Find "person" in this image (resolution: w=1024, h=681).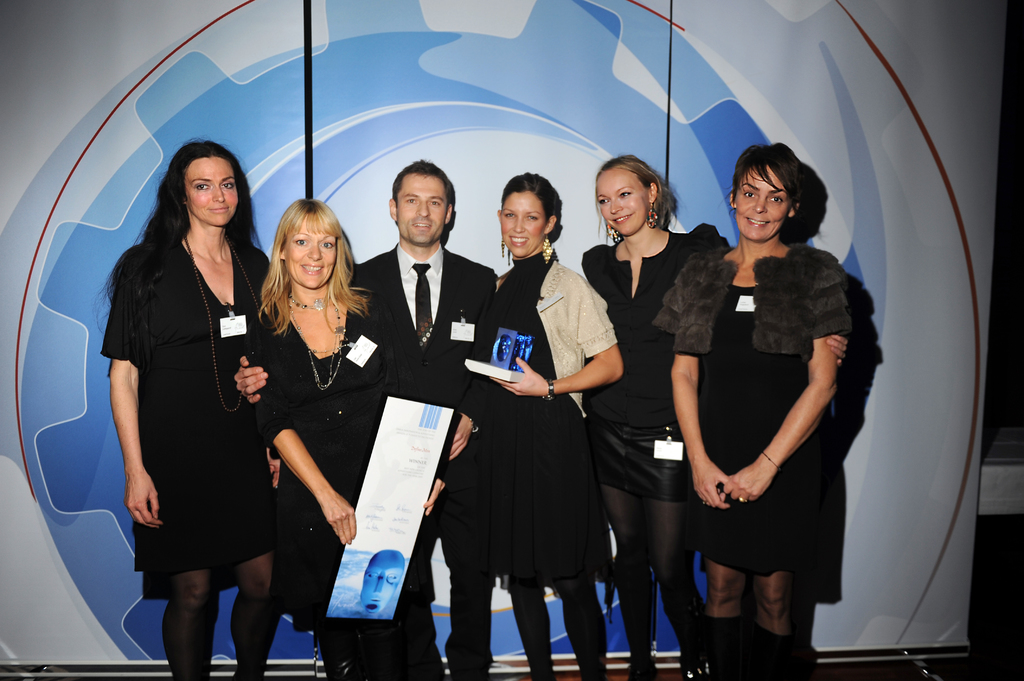
rect(257, 198, 443, 680).
